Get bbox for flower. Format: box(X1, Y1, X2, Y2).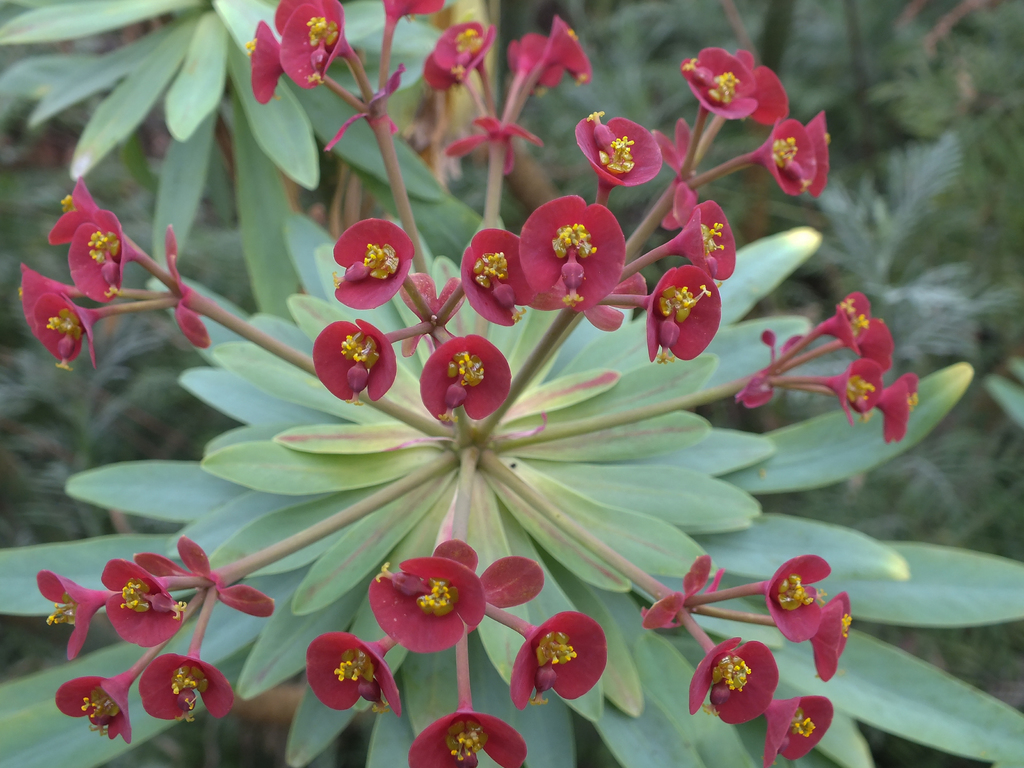
box(245, 18, 285, 109).
